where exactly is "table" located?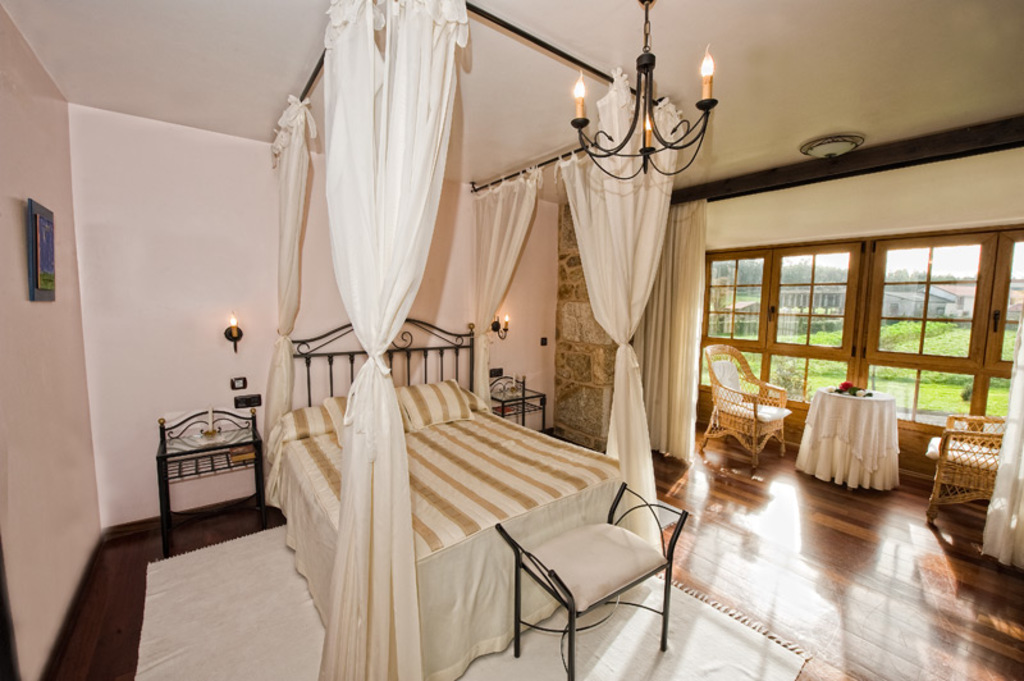
Its bounding box is region(801, 384, 928, 497).
